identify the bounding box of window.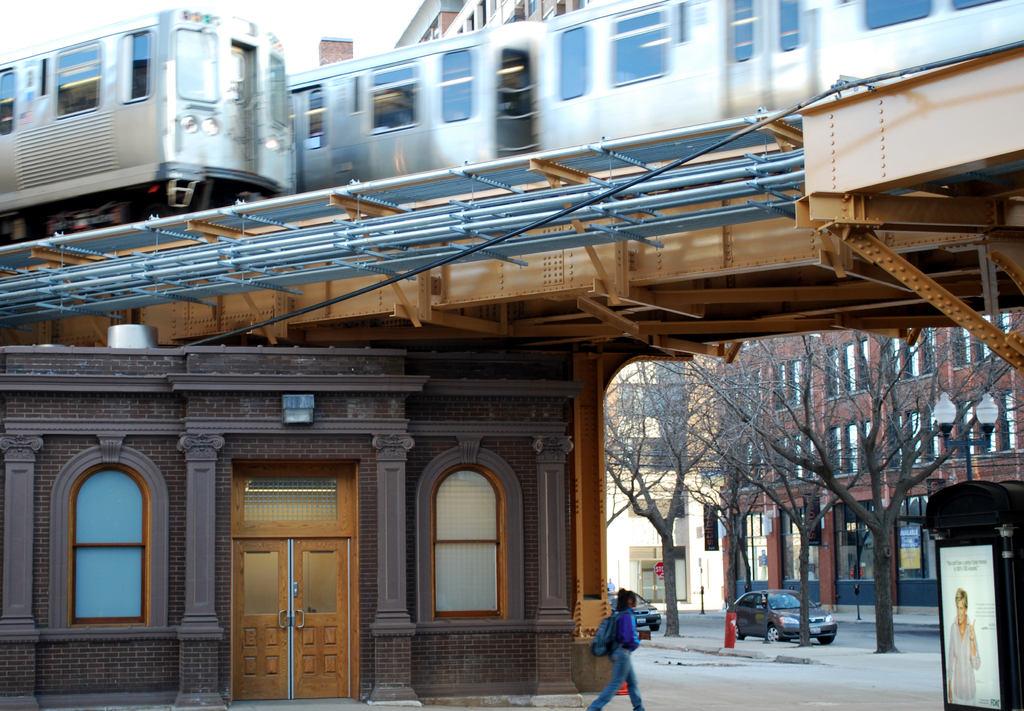
(x1=963, y1=392, x2=1016, y2=457).
